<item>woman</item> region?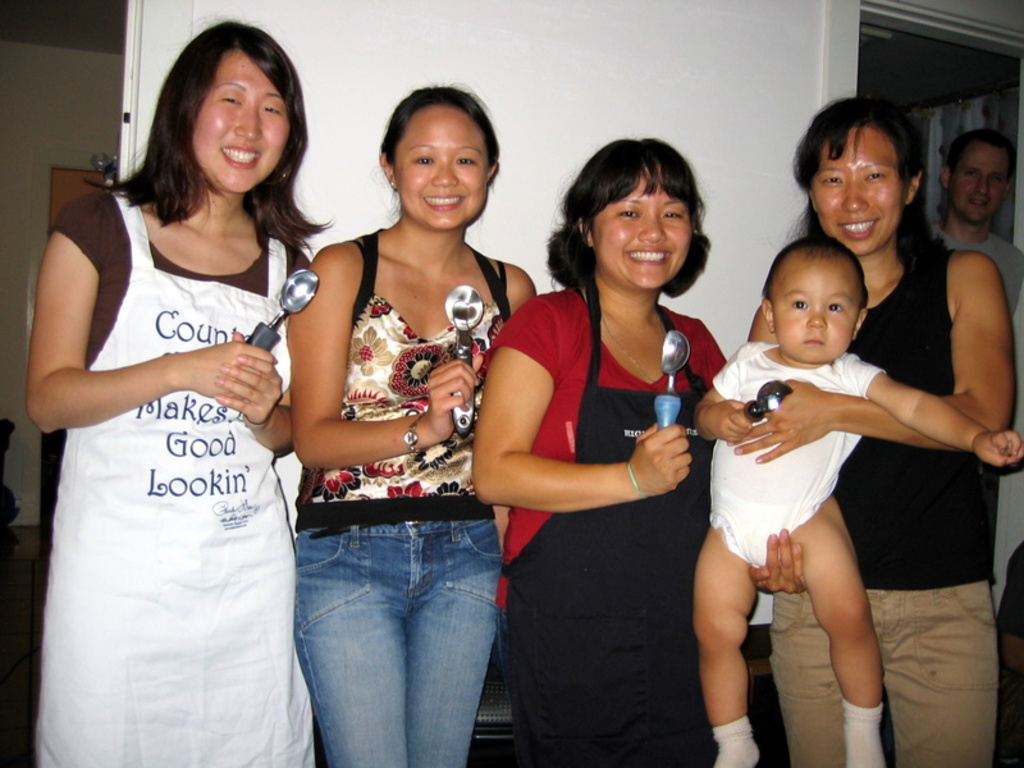
<bbox>14, 35, 324, 767</bbox>
